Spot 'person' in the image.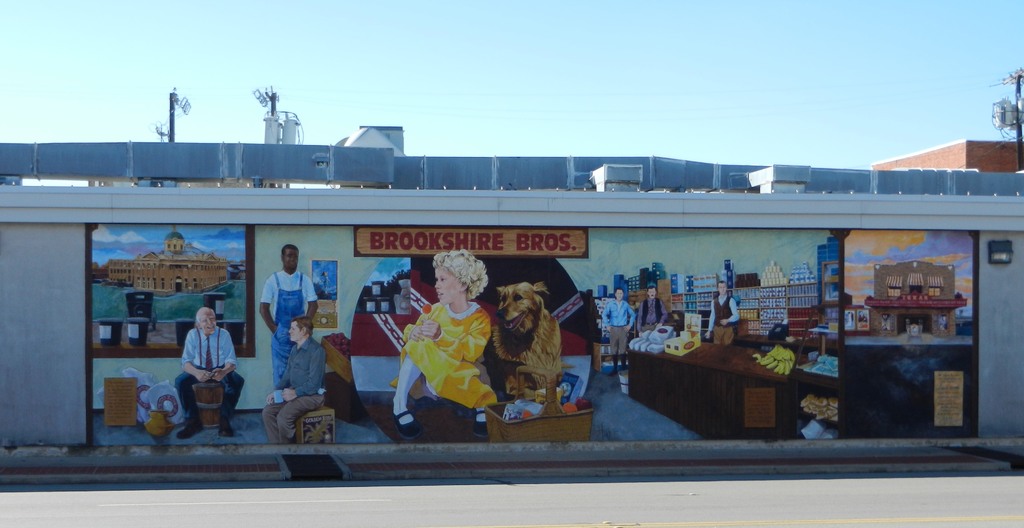
'person' found at (x1=271, y1=238, x2=318, y2=395).
